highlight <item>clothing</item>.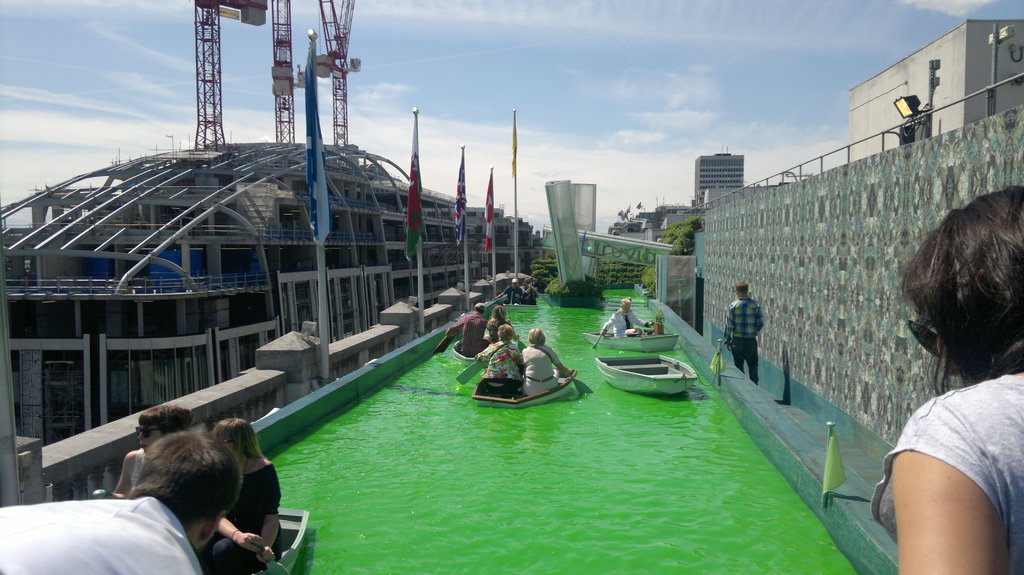
Highlighted region: detection(479, 340, 526, 390).
